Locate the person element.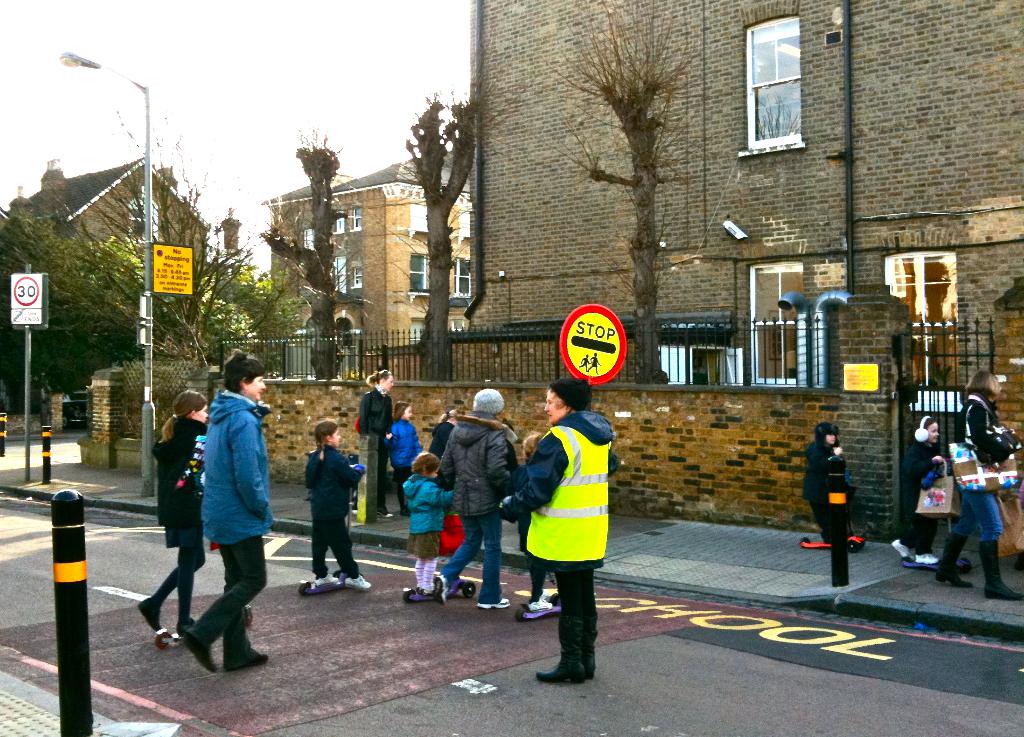
Element bbox: x1=934 y1=372 x2=1023 y2=604.
